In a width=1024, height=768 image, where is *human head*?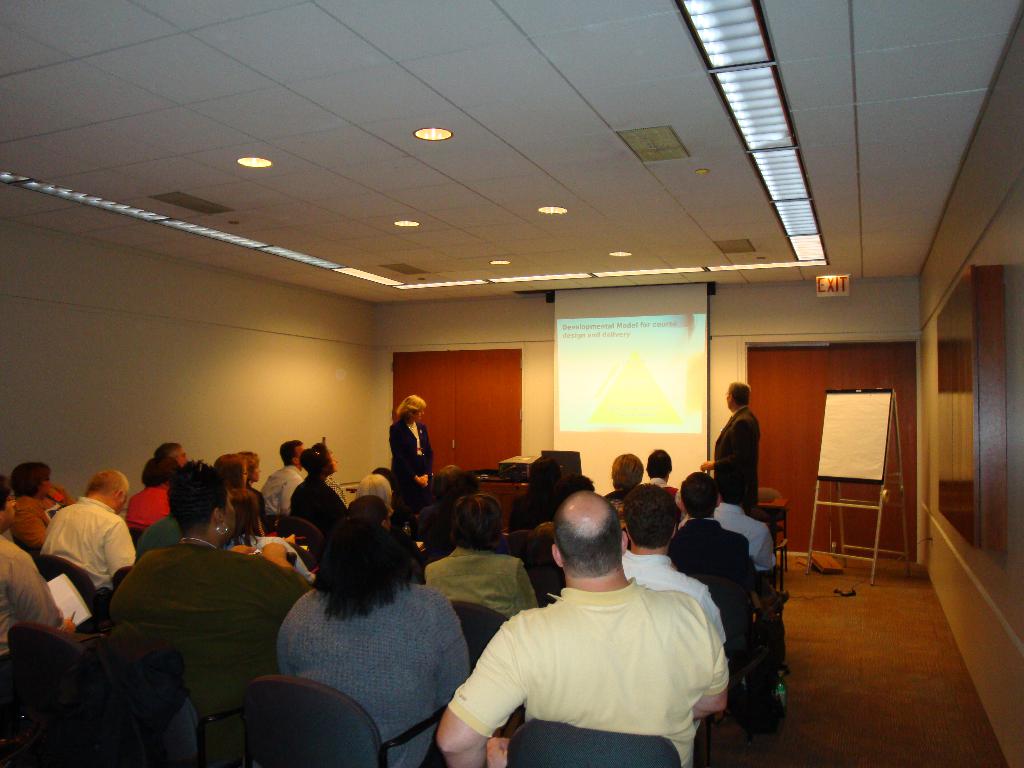
<bbox>722, 381, 756, 410</bbox>.
